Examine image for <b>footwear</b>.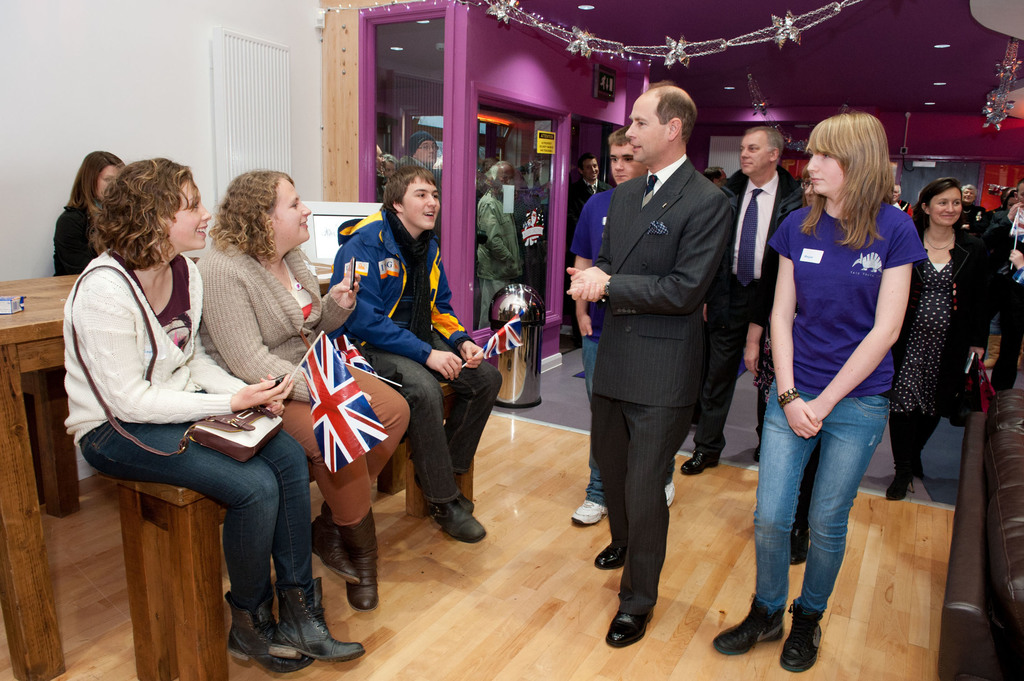
Examination result: locate(662, 482, 674, 508).
